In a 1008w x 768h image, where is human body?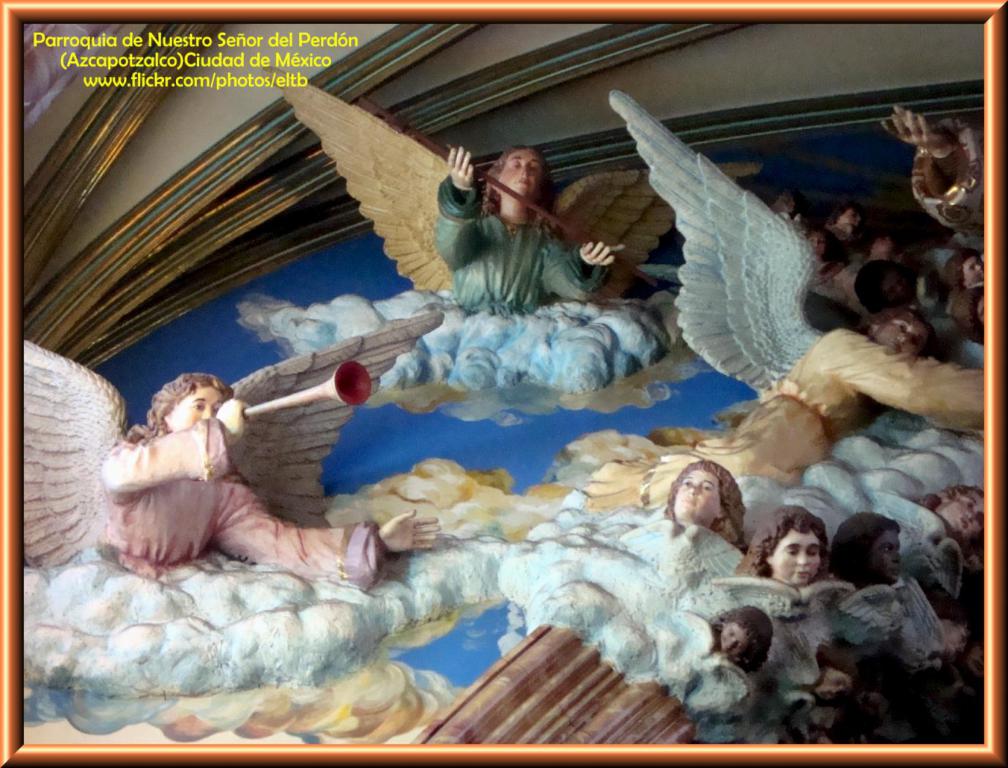
box=[827, 194, 862, 242].
